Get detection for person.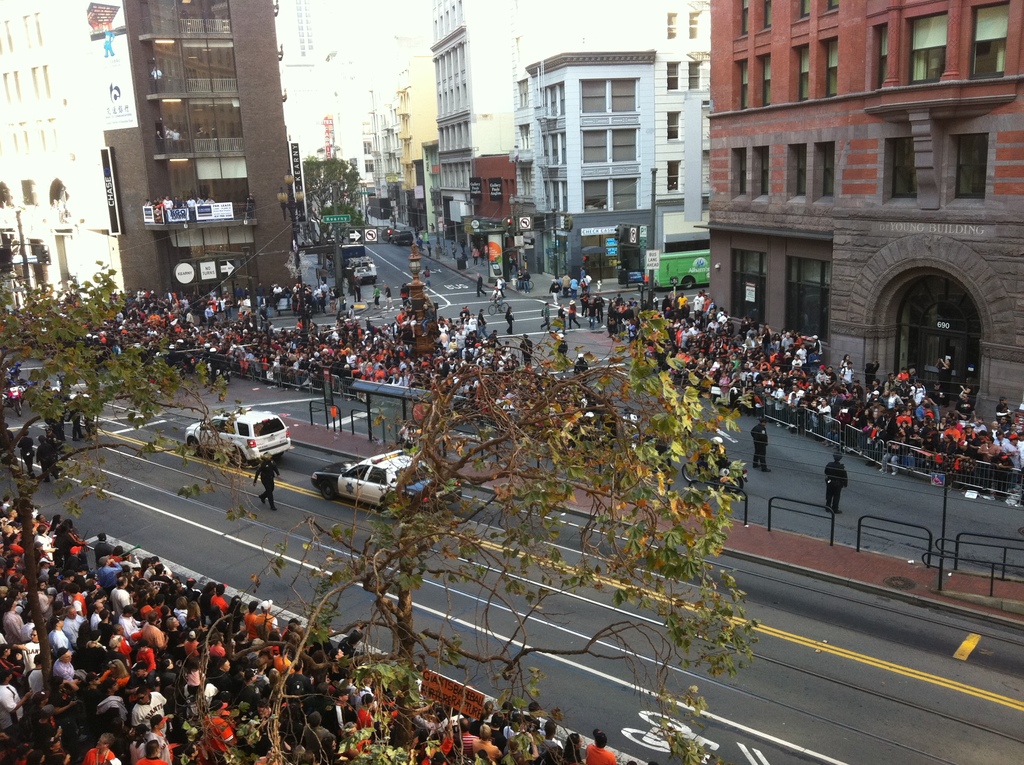
Detection: 257/451/278/508.
